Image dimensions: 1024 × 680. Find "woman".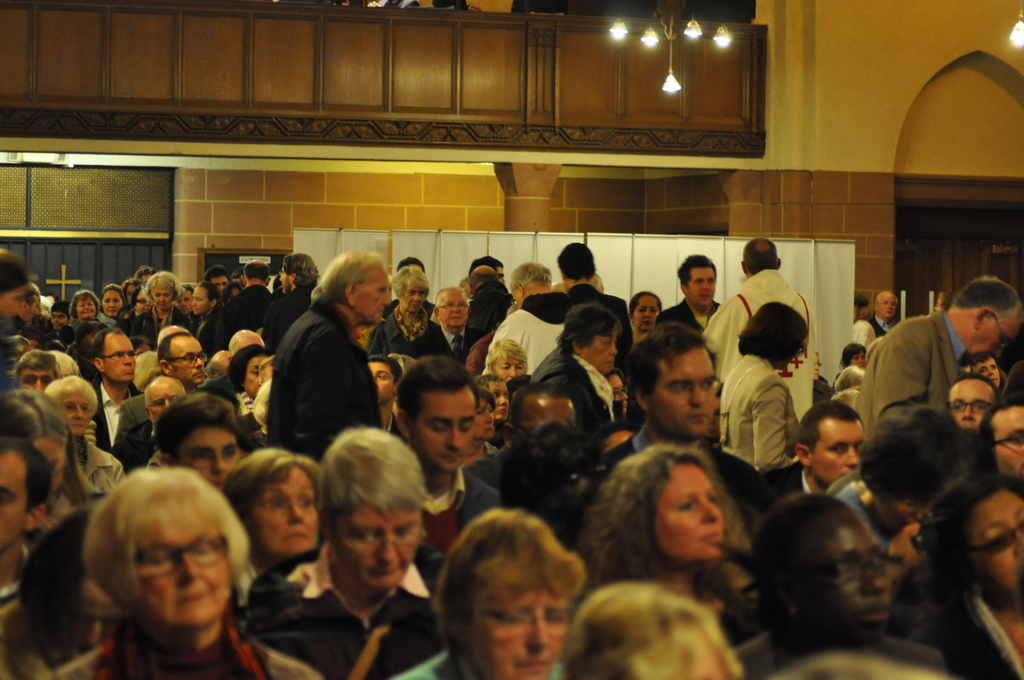
184,280,225,339.
